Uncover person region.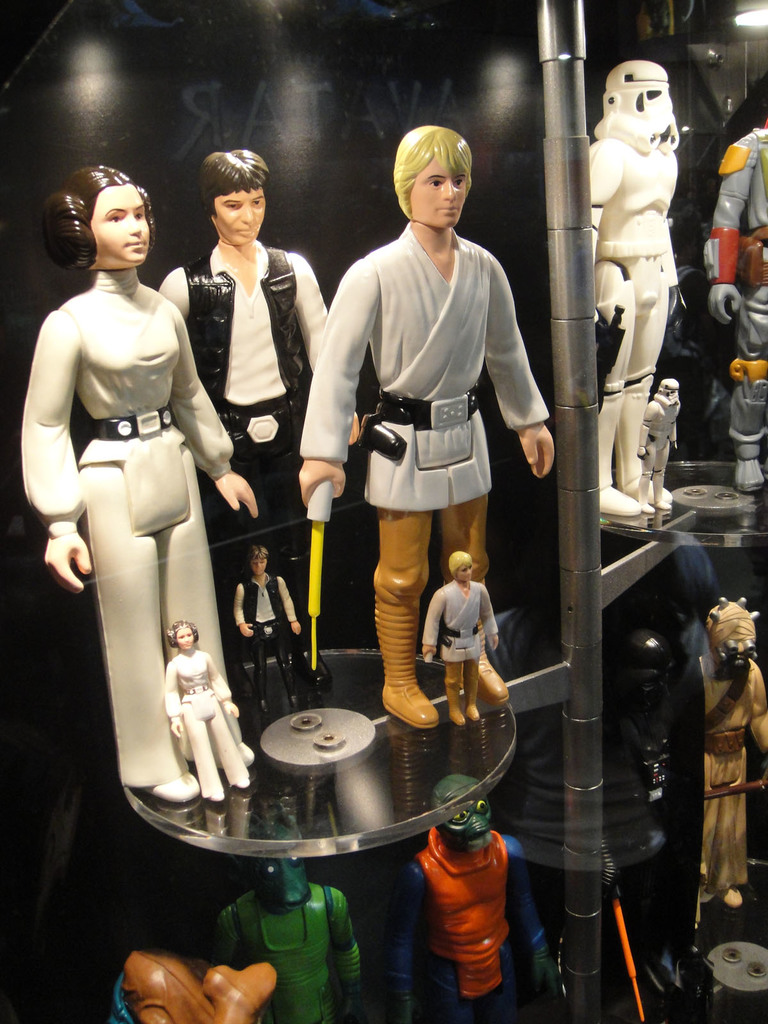
Uncovered: [162, 147, 332, 701].
